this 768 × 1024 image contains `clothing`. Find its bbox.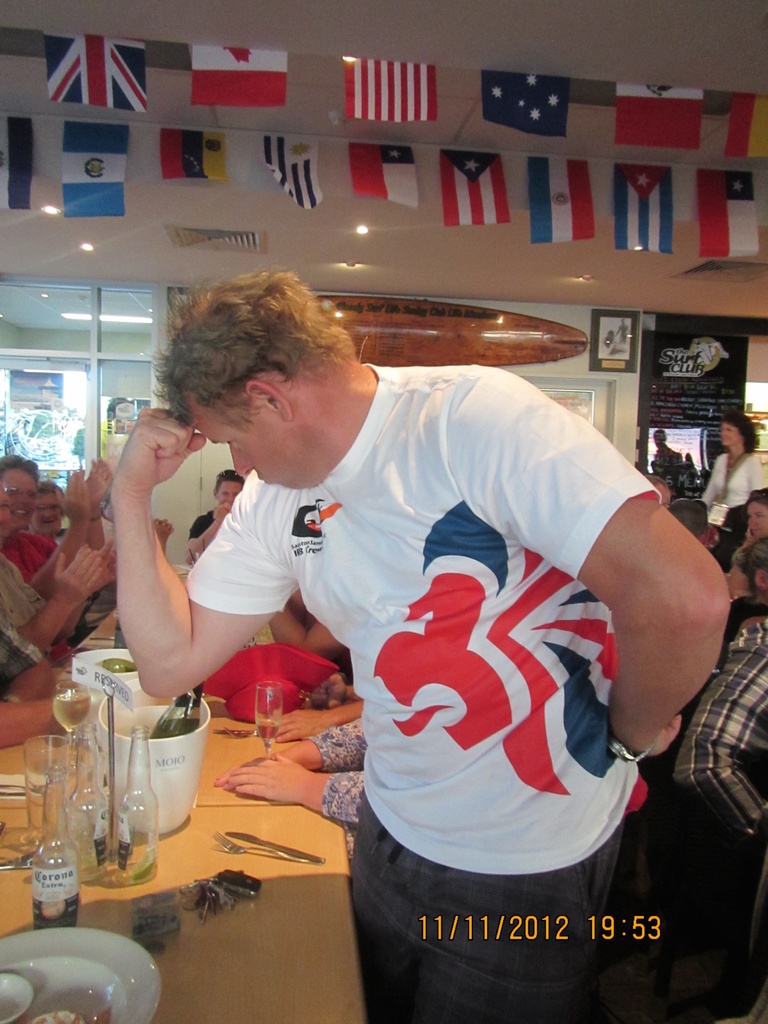
(left=4, top=529, right=72, bottom=641).
